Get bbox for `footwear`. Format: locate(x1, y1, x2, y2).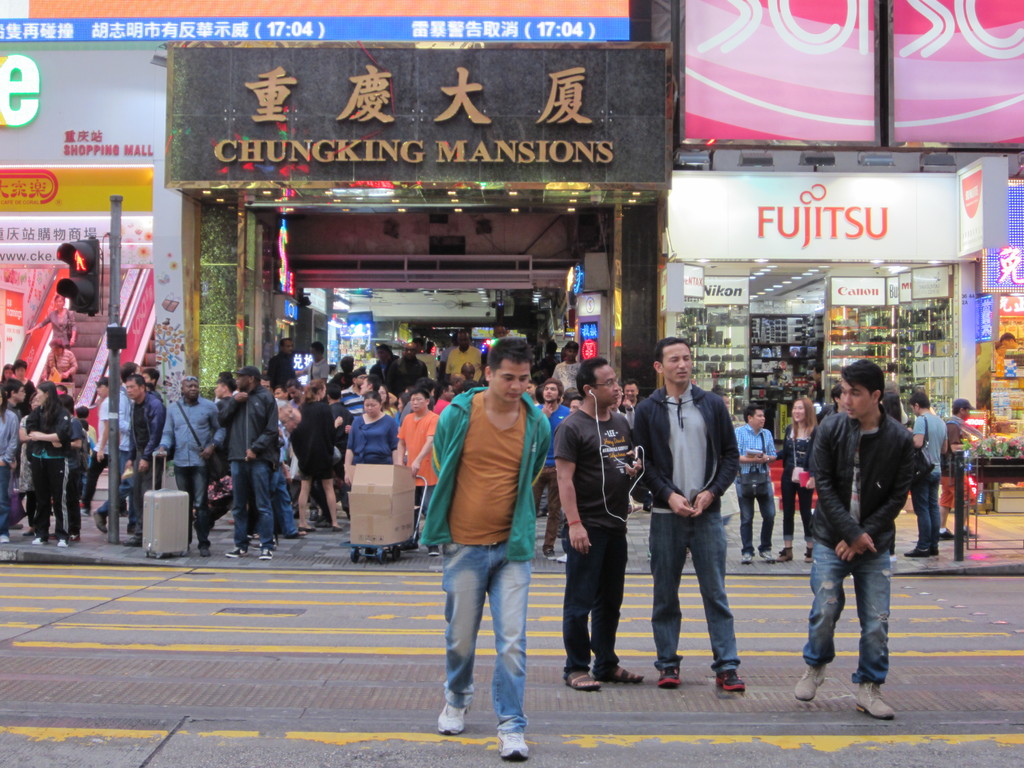
locate(756, 549, 774, 563).
